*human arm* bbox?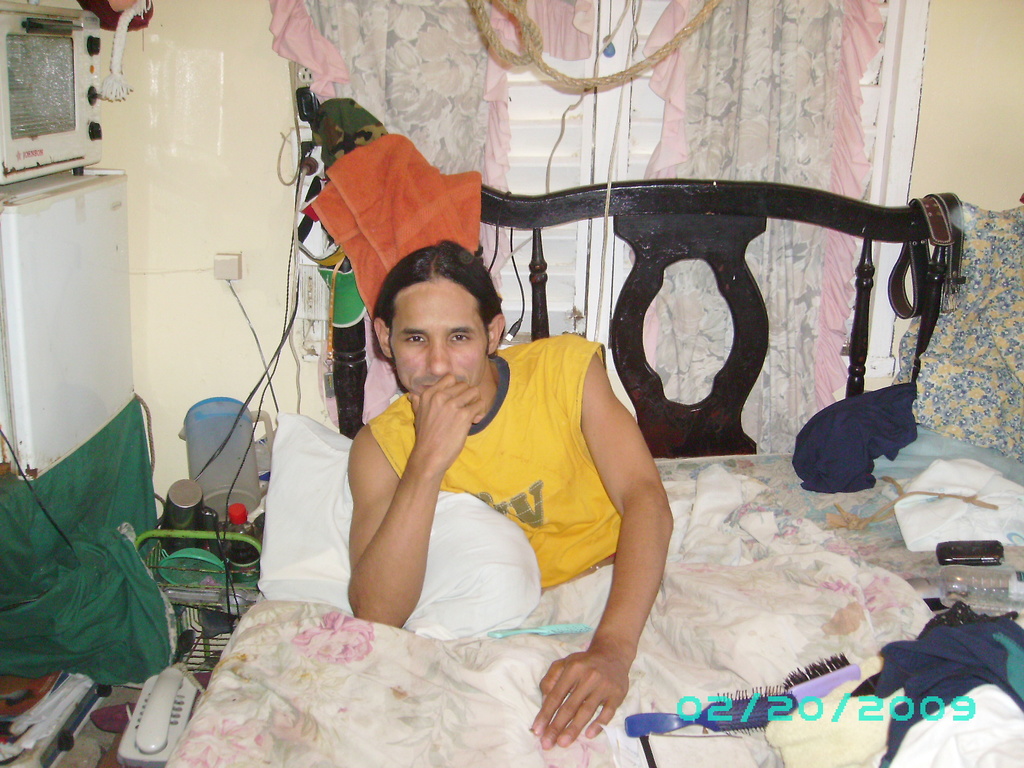
{"x1": 540, "y1": 352, "x2": 681, "y2": 750}
